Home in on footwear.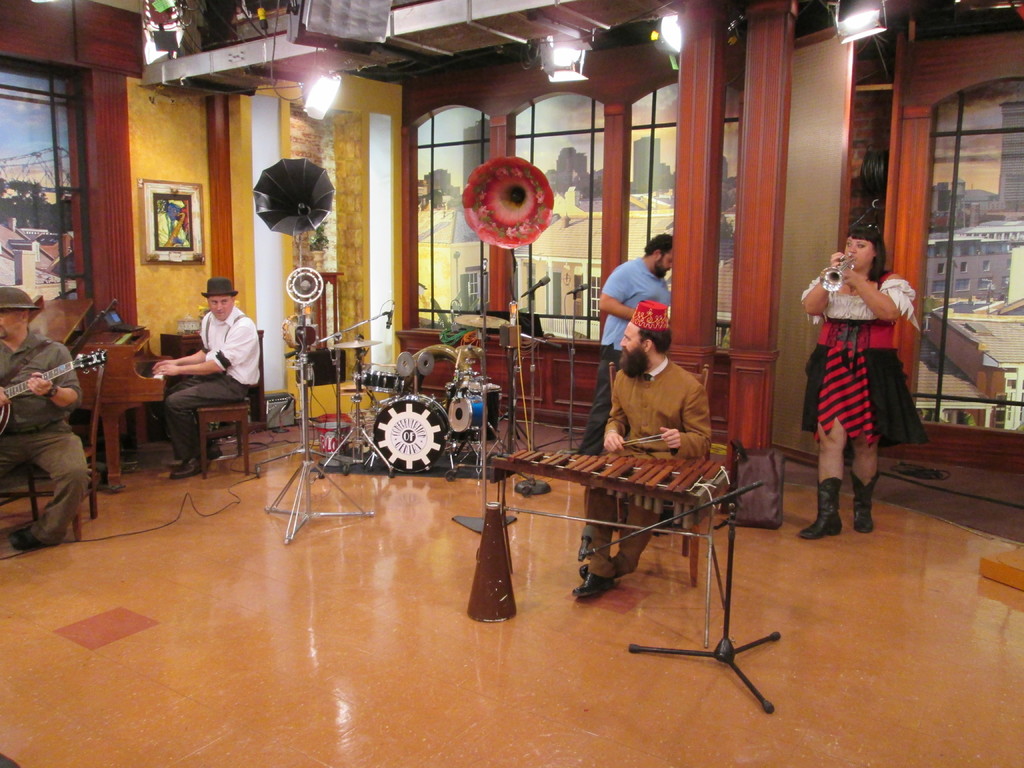
Homed in at (10,522,41,553).
